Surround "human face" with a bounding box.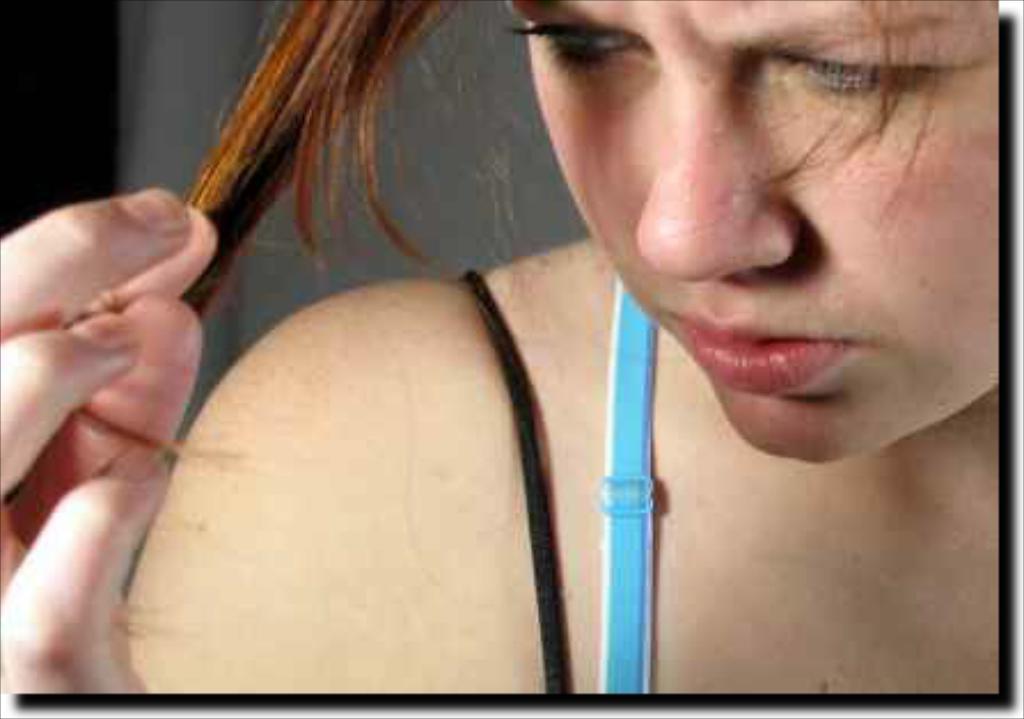
520:0:997:463.
